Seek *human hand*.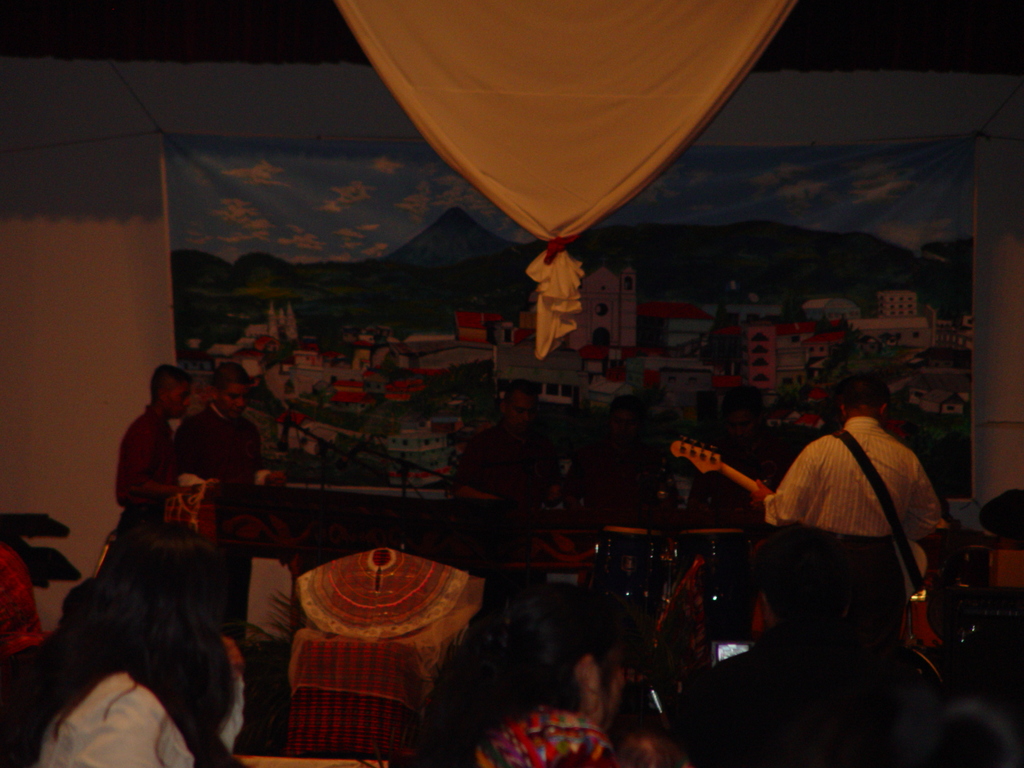
748,476,774,511.
